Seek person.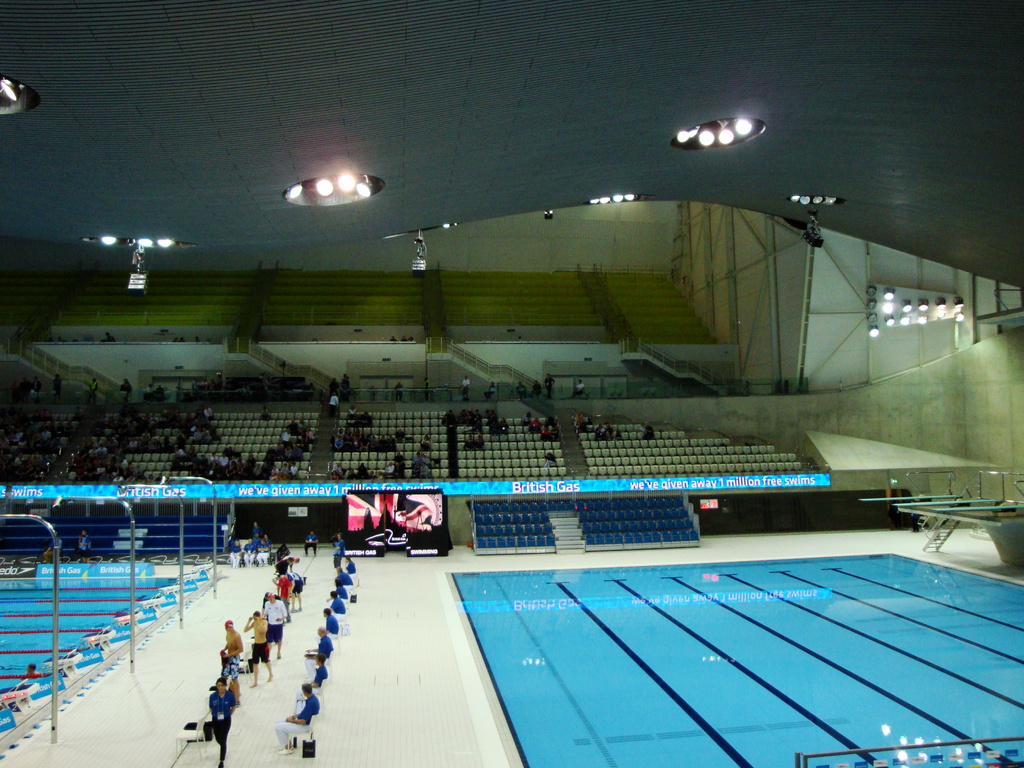
(22,664,44,680).
